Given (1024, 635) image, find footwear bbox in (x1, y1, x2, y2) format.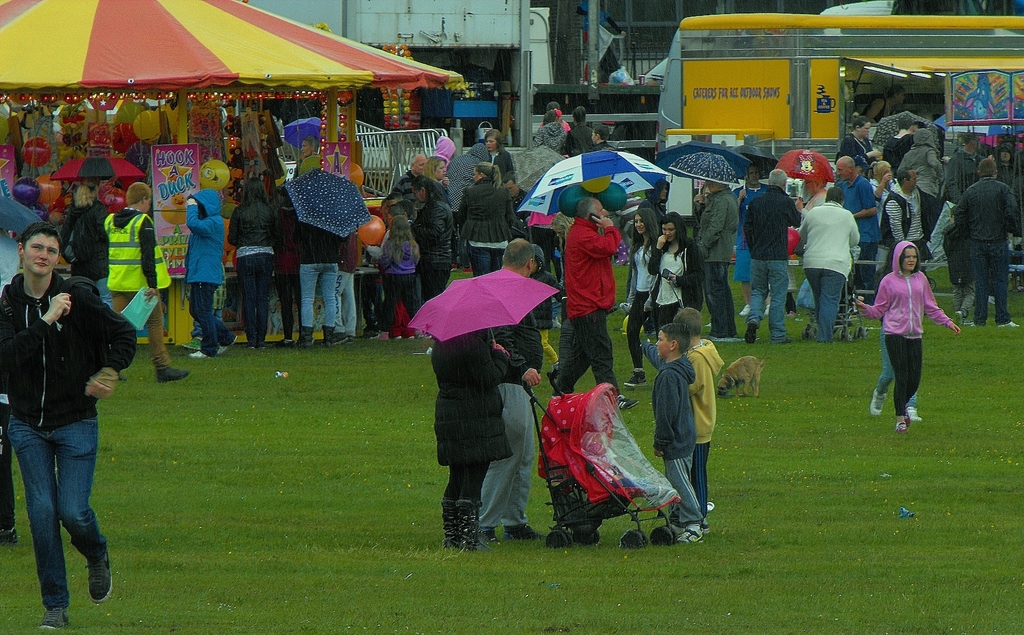
(304, 332, 316, 344).
